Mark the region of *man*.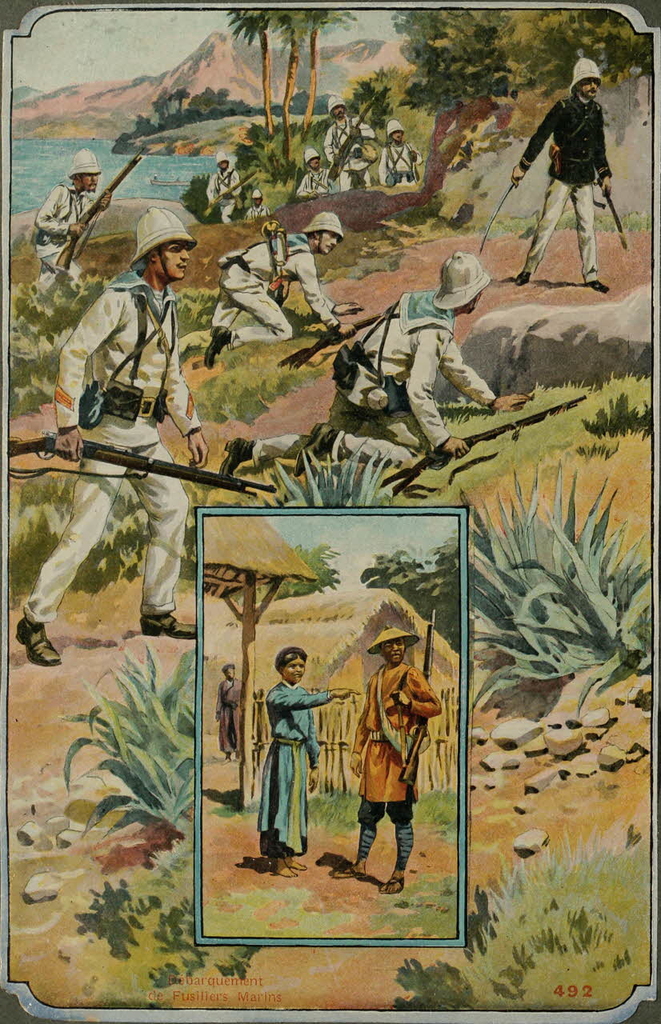
Region: <bbox>206, 205, 369, 367</bbox>.
